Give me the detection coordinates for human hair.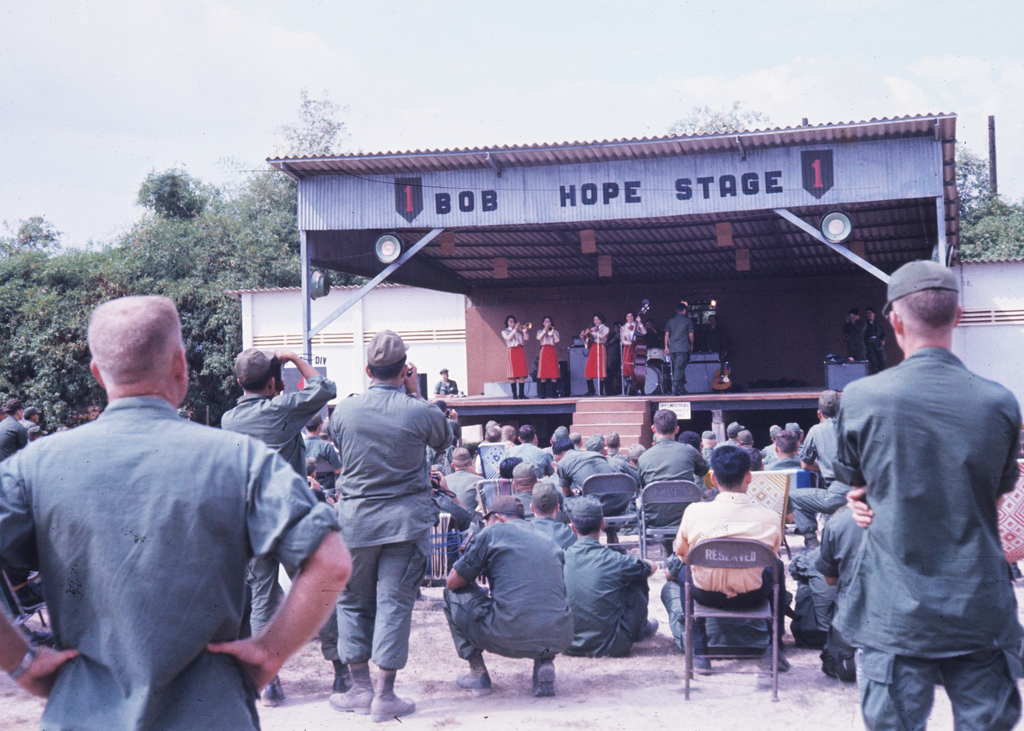
rect(671, 305, 684, 317).
